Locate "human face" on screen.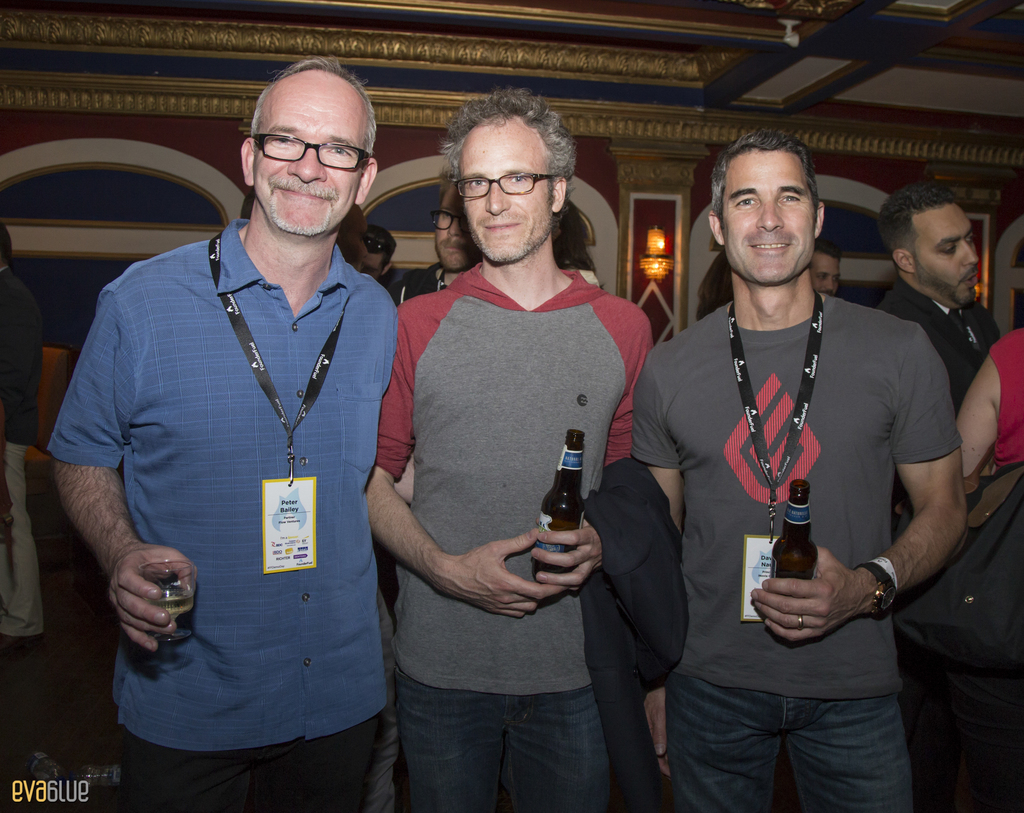
On screen at [left=814, top=250, right=838, bottom=296].
